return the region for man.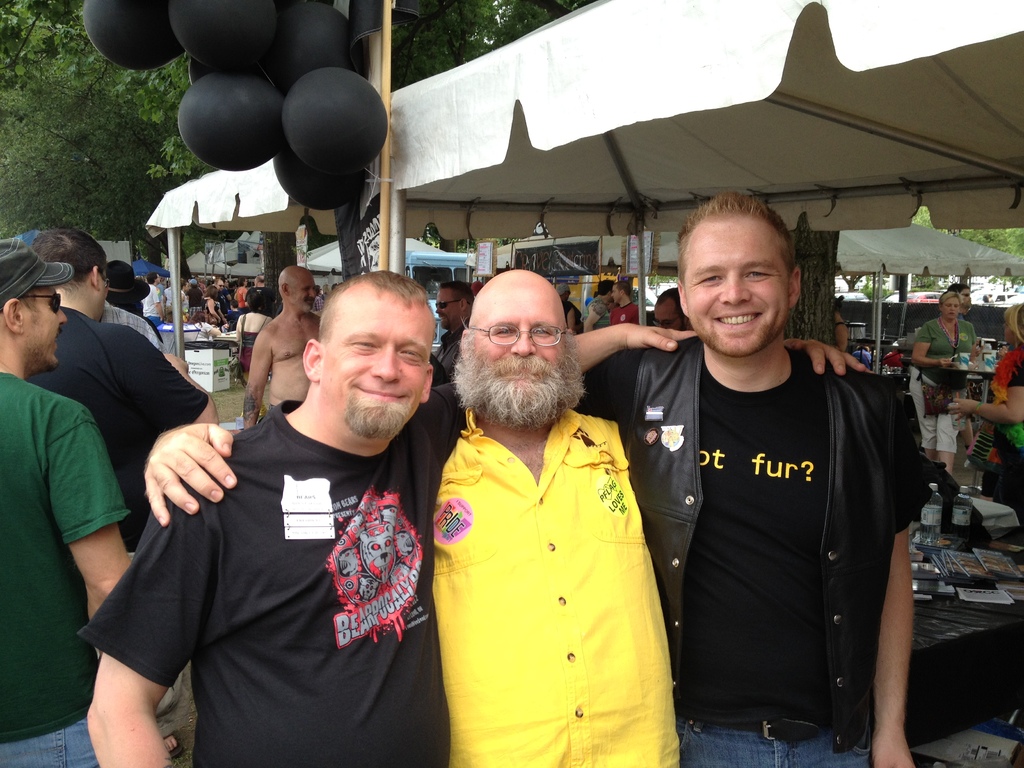
(left=650, top=283, right=697, bottom=331).
